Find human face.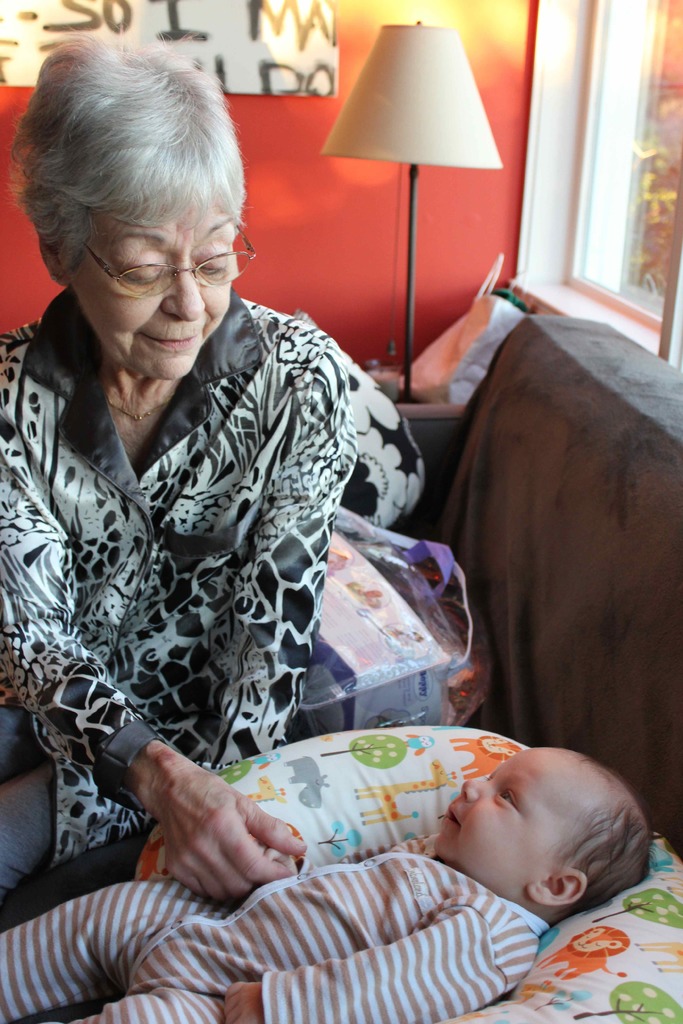
box(437, 751, 579, 893).
